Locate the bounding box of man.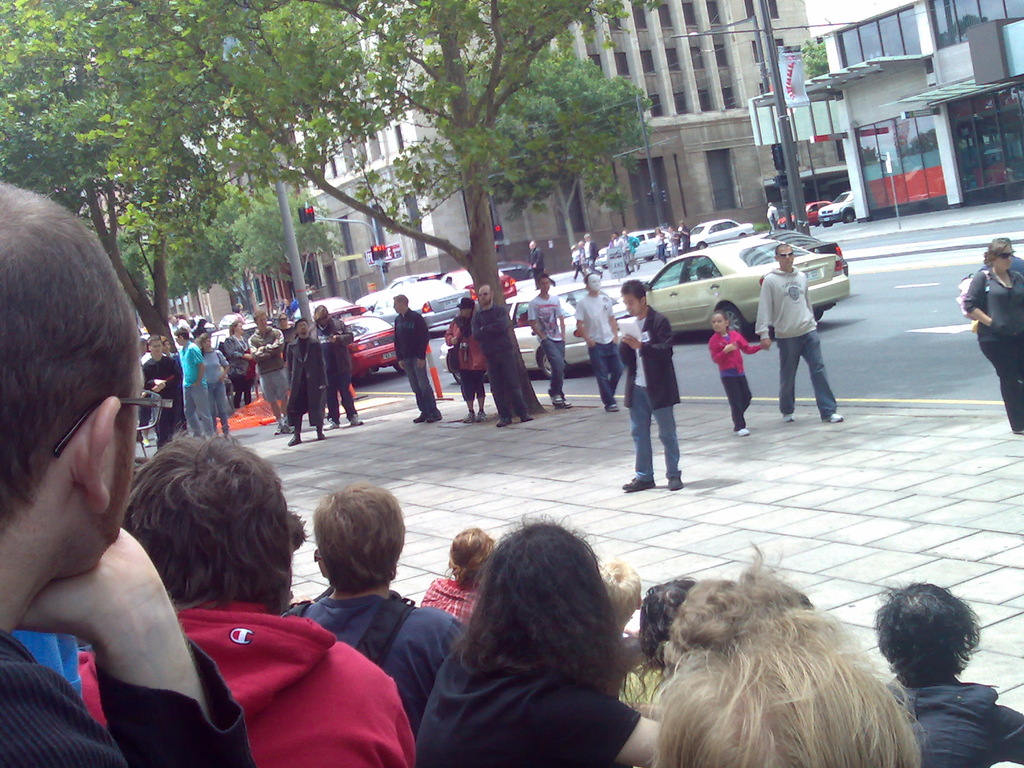
Bounding box: 139 337 184 445.
